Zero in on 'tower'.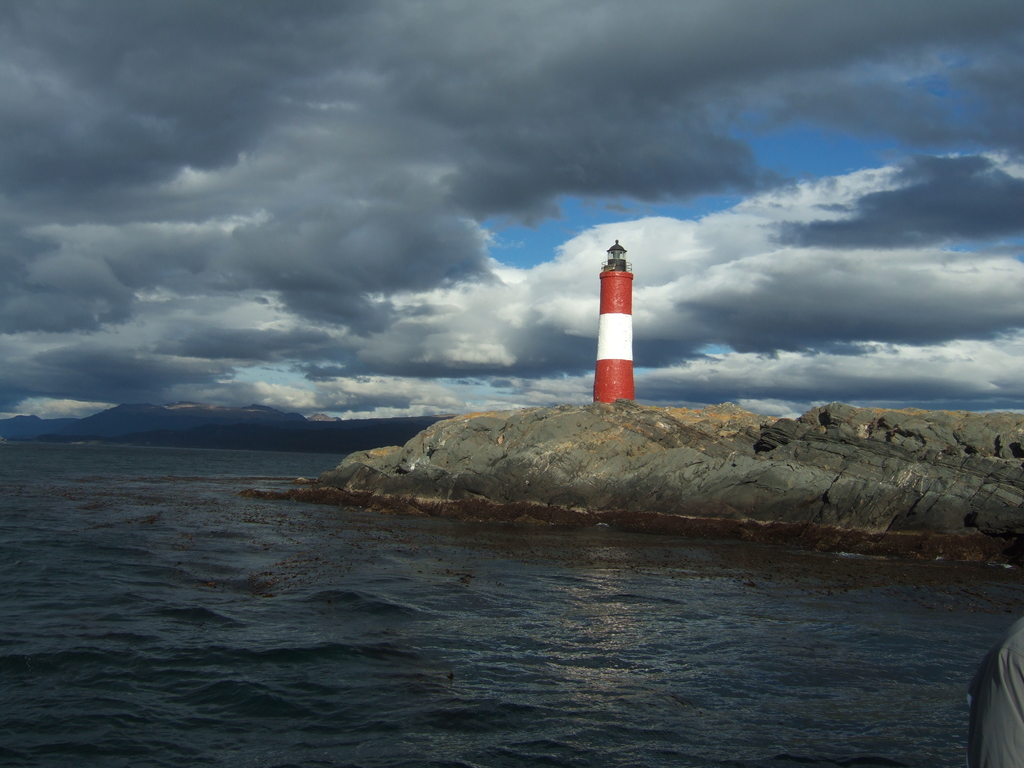
Zeroed in: 579/237/656/394.
